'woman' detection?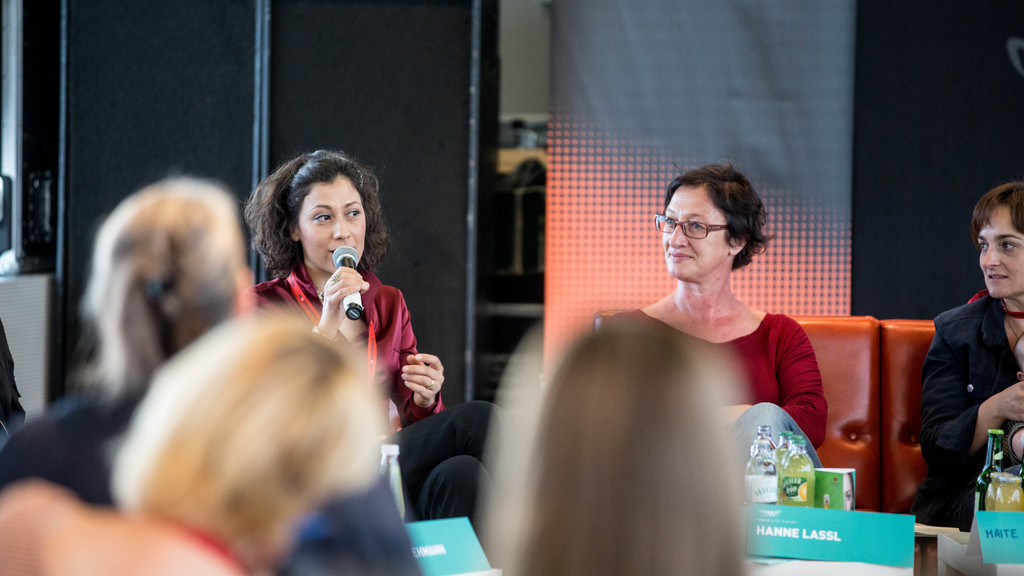
{"left": 0, "top": 167, "right": 414, "bottom": 575}
